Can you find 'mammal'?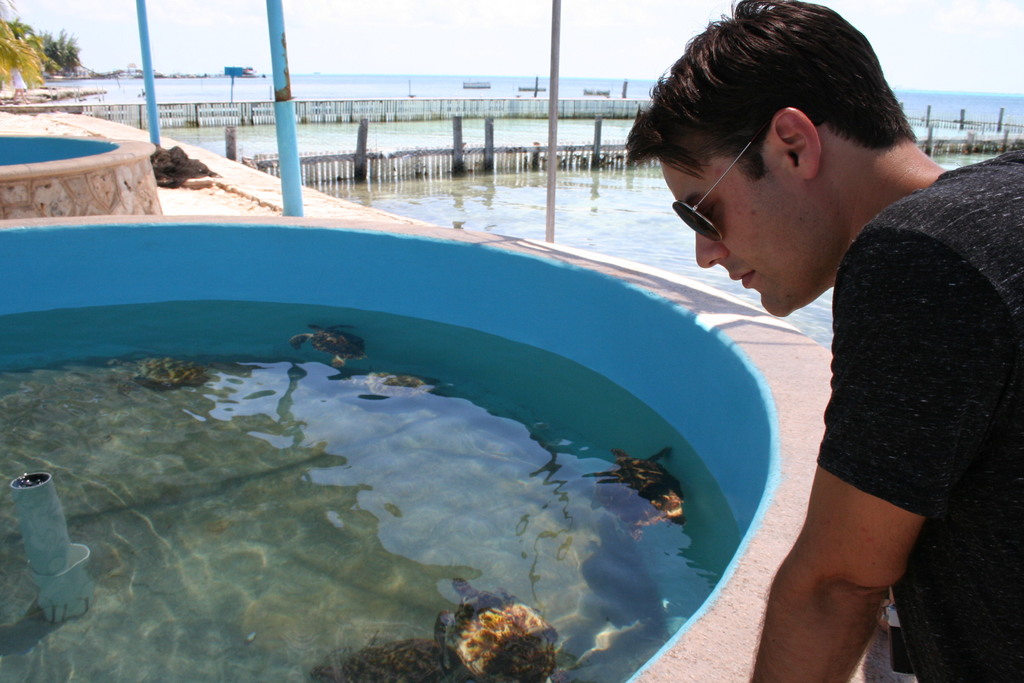
Yes, bounding box: 634 55 1023 645.
